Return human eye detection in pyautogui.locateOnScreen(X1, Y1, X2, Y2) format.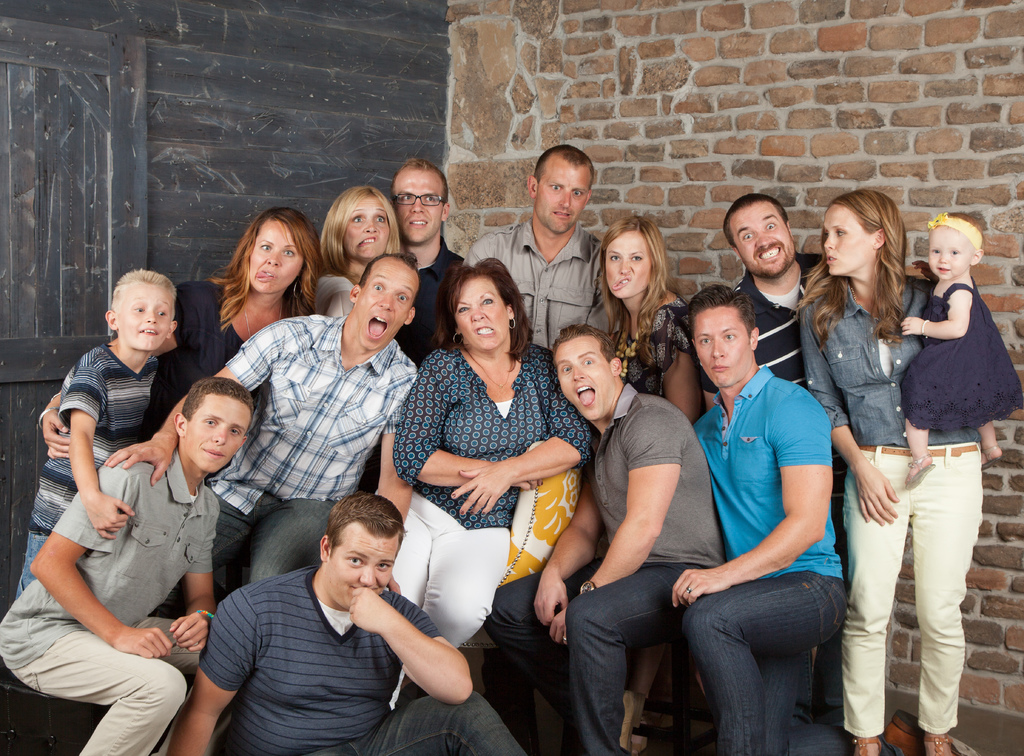
pyautogui.locateOnScreen(354, 217, 365, 225).
